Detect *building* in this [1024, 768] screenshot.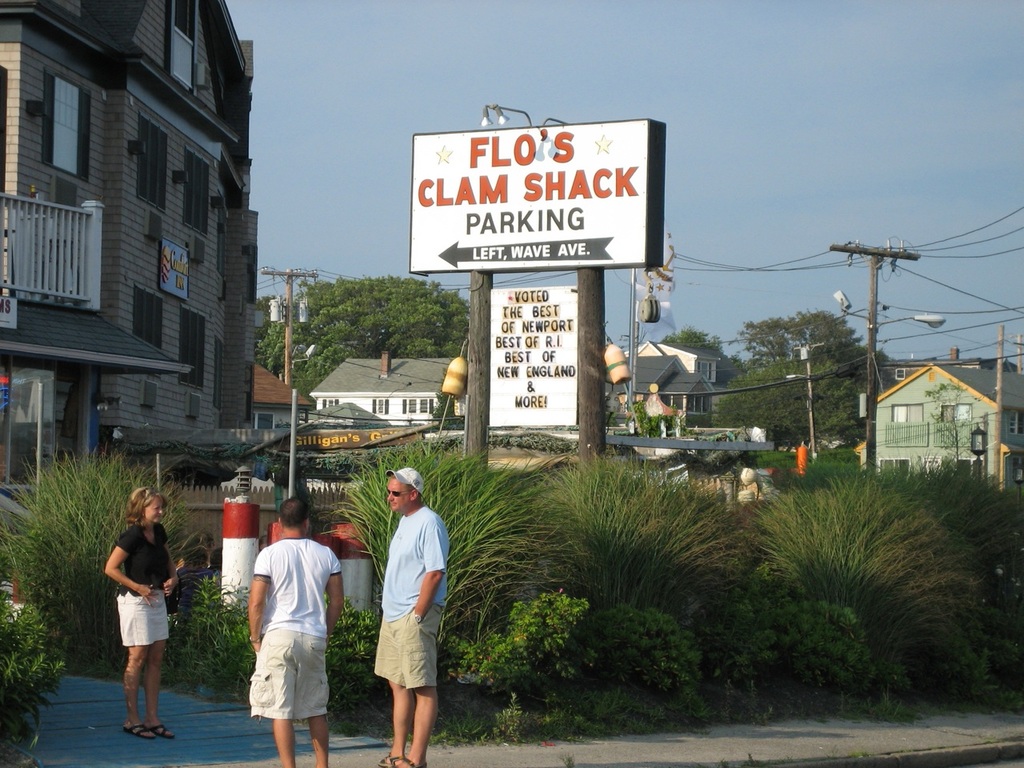
Detection: pyautogui.locateOnScreen(864, 360, 1023, 488).
